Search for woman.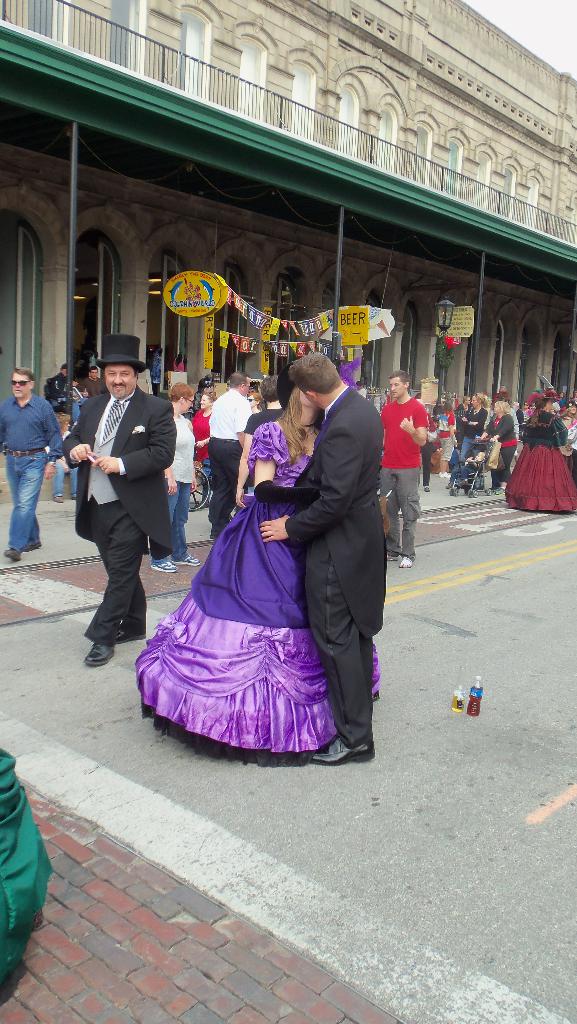
Found at region(148, 382, 201, 572).
